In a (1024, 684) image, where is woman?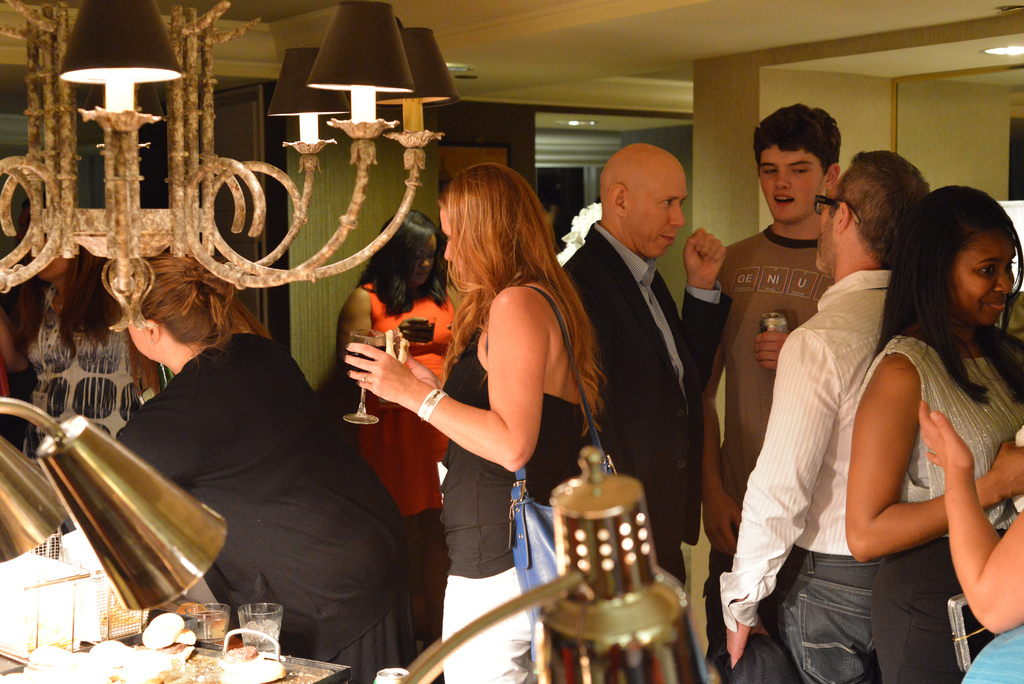
[342,162,609,683].
